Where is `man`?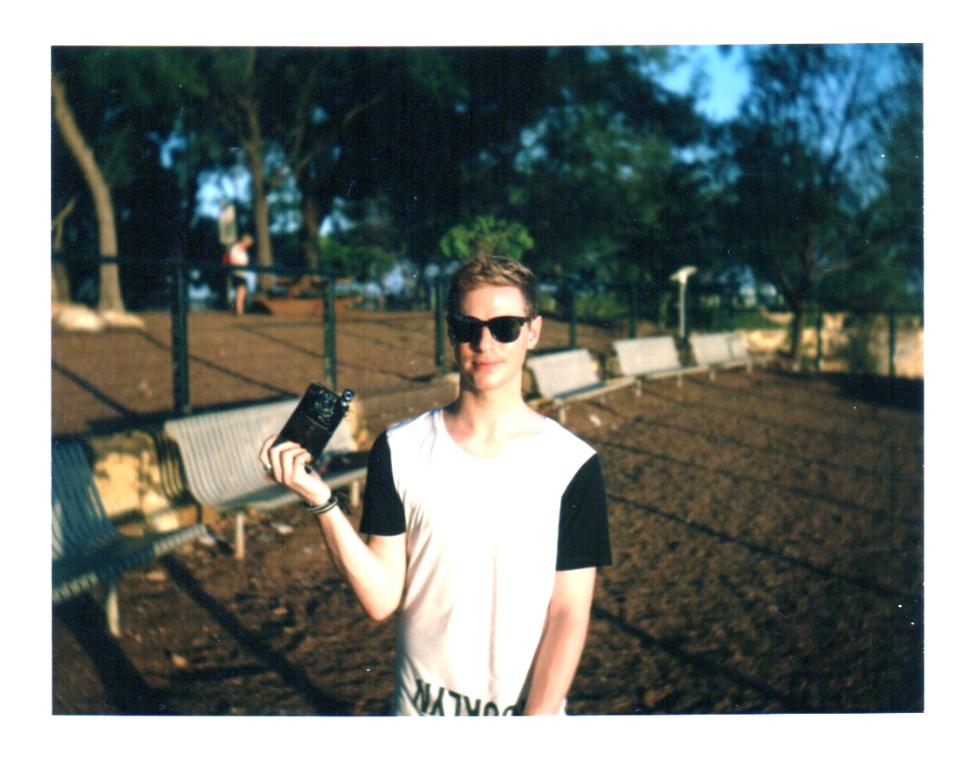
{"left": 255, "top": 253, "right": 612, "bottom": 739}.
